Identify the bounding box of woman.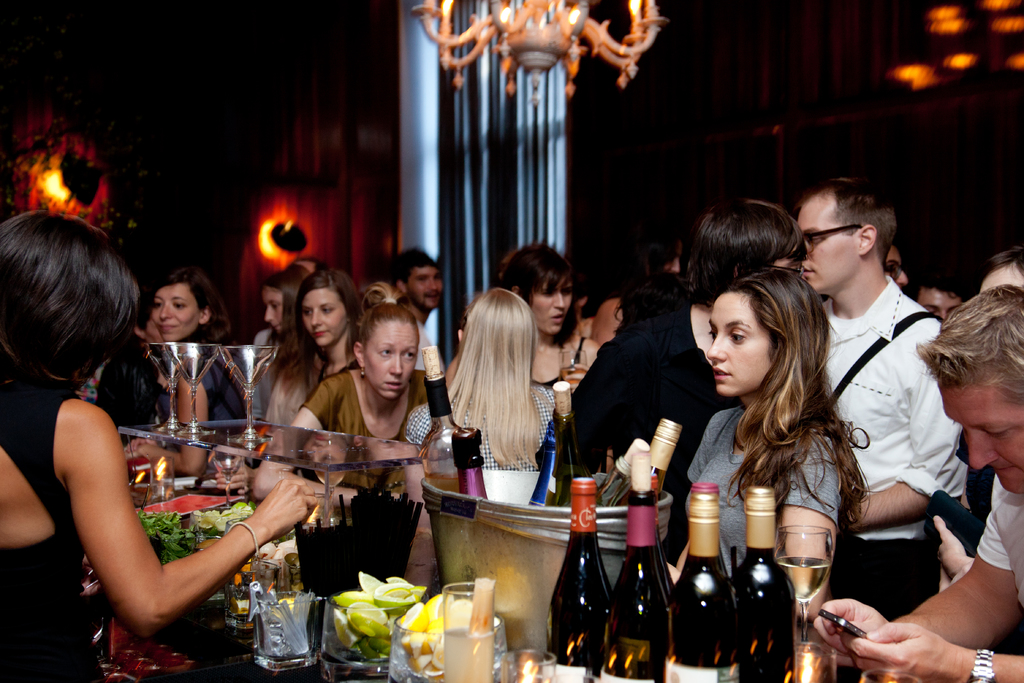
<box>0,210,319,682</box>.
